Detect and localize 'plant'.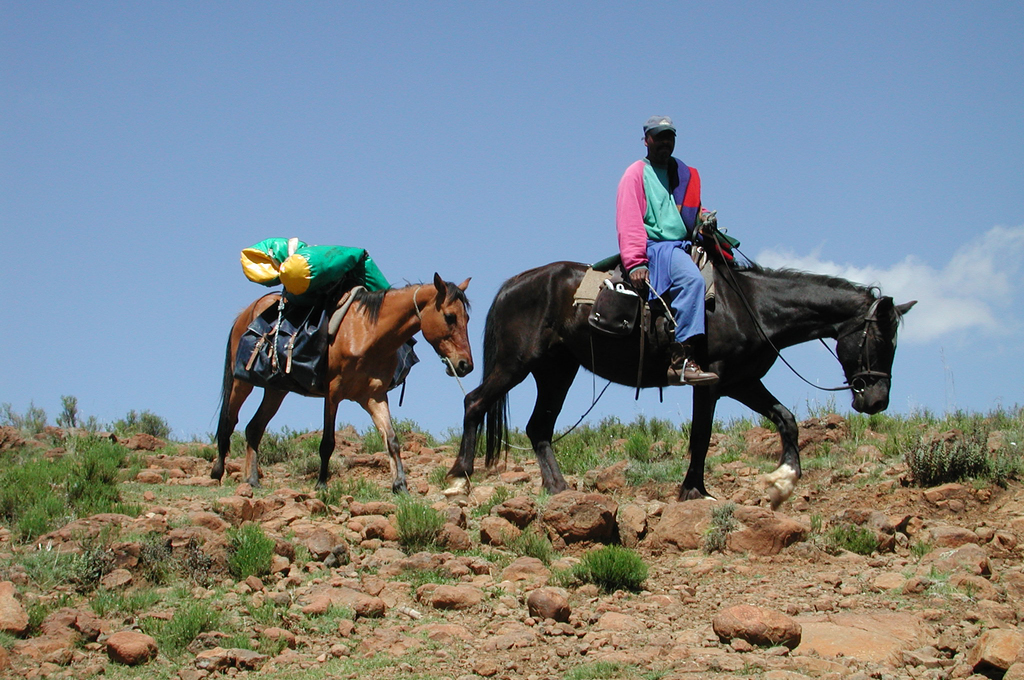
Localized at (293, 432, 318, 458).
